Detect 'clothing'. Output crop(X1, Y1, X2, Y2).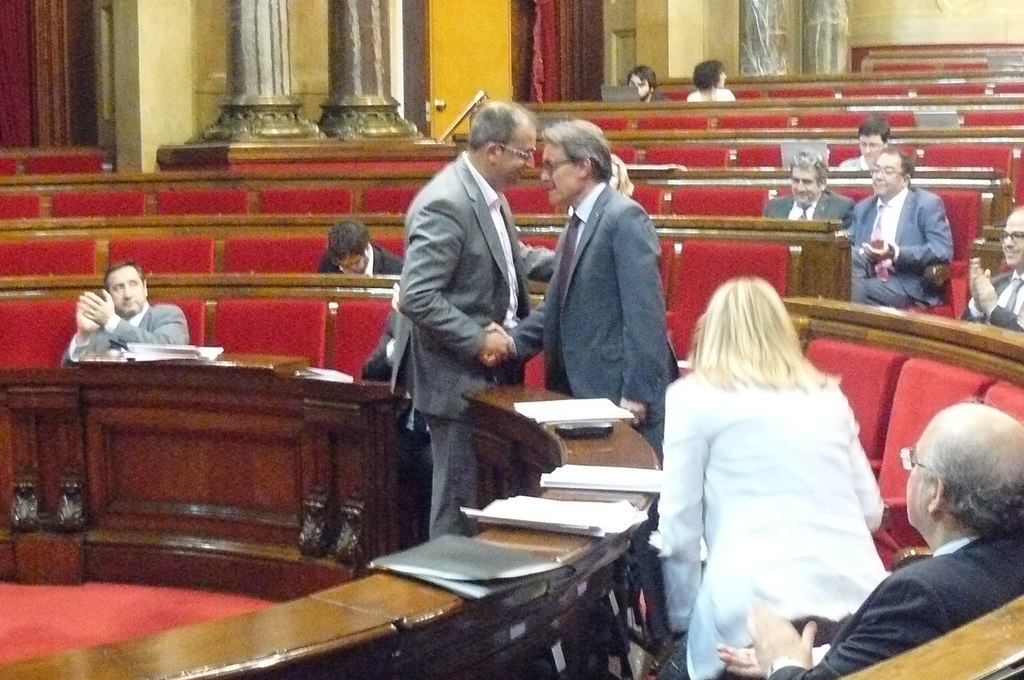
crop(57, 300, 189, 365).
